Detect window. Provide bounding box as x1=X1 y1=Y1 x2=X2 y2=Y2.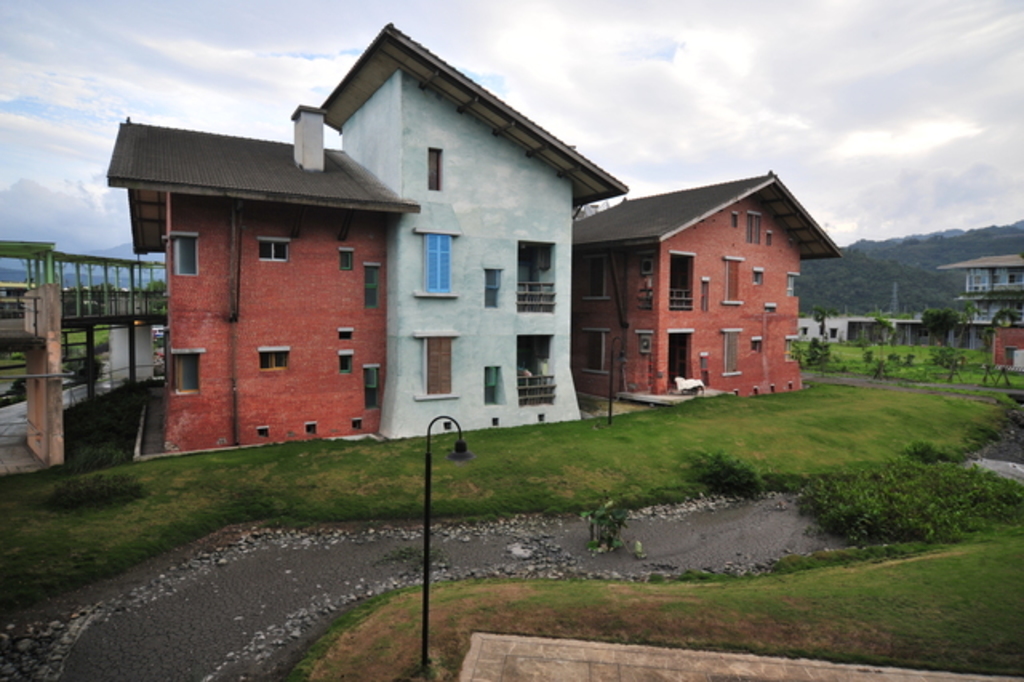
x1=339 y1=327 x2=357 y2=344.
